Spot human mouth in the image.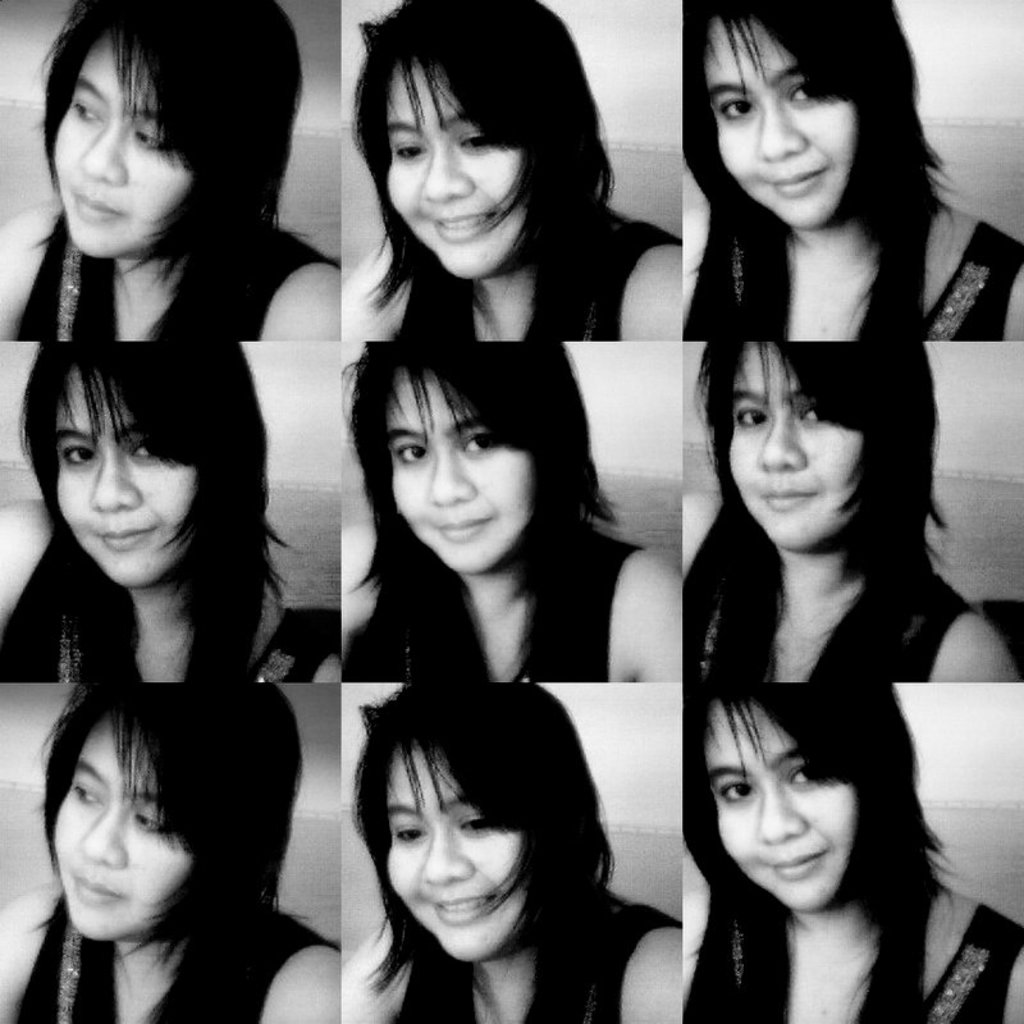
human mouth found at bbox=[429, 205, 493, 236].
